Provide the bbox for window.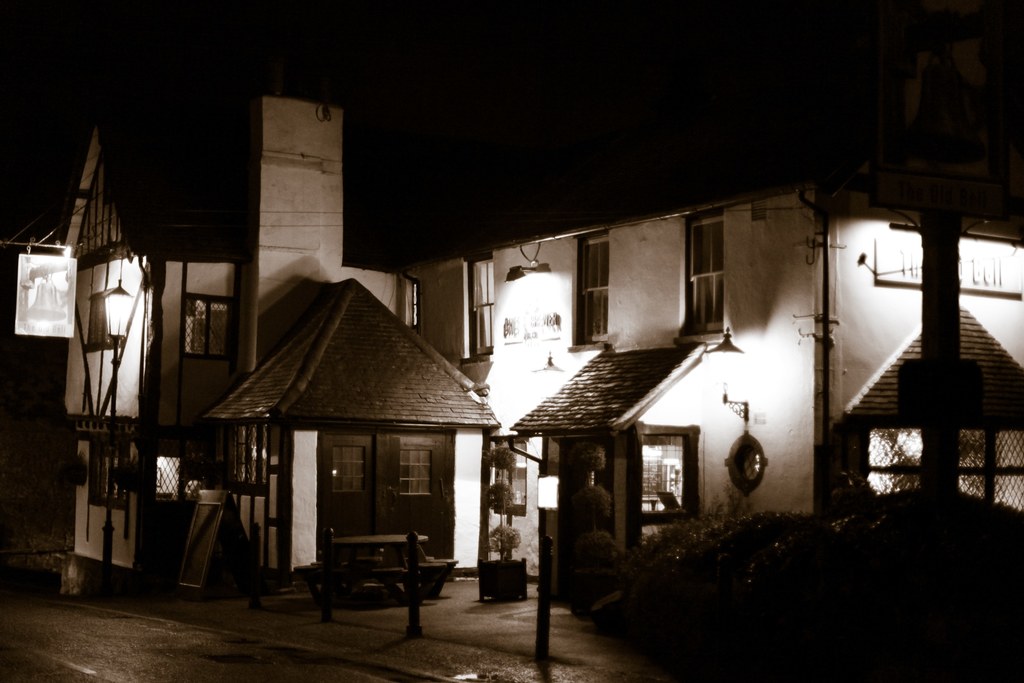
bbox=(159, 456, 184, 506).
